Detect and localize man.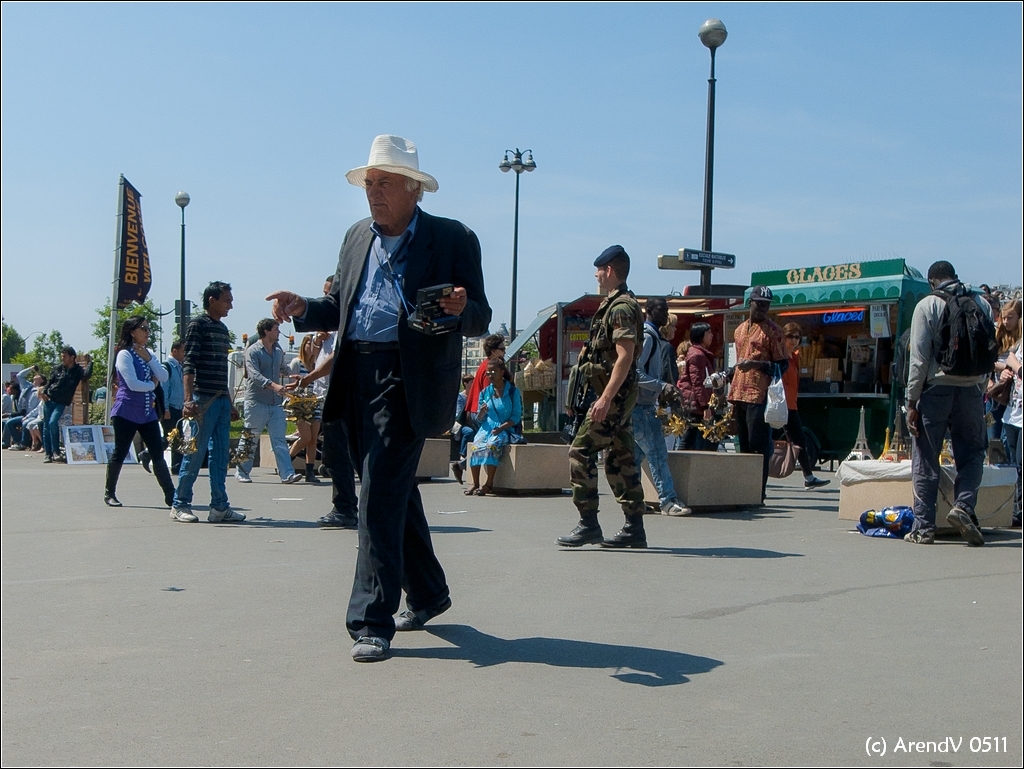
Localized at (left=0, top=366, right=46, bottom=427).
